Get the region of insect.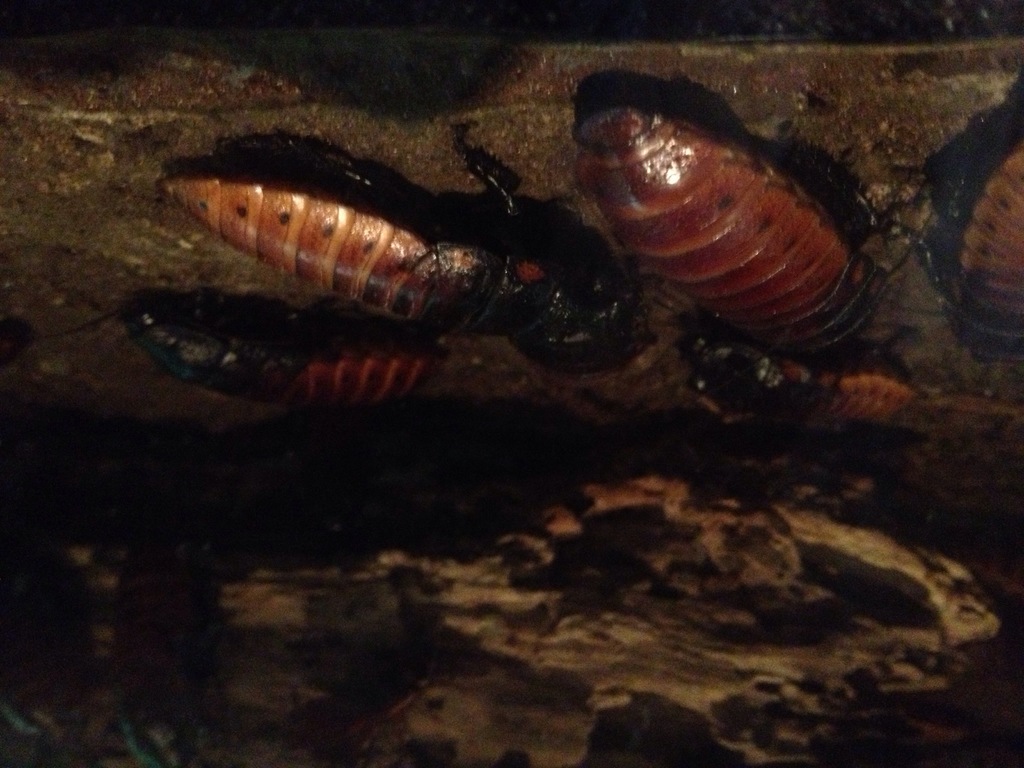
{"left": 678, "top": 341, "right": 913, "bottom": 431}.
